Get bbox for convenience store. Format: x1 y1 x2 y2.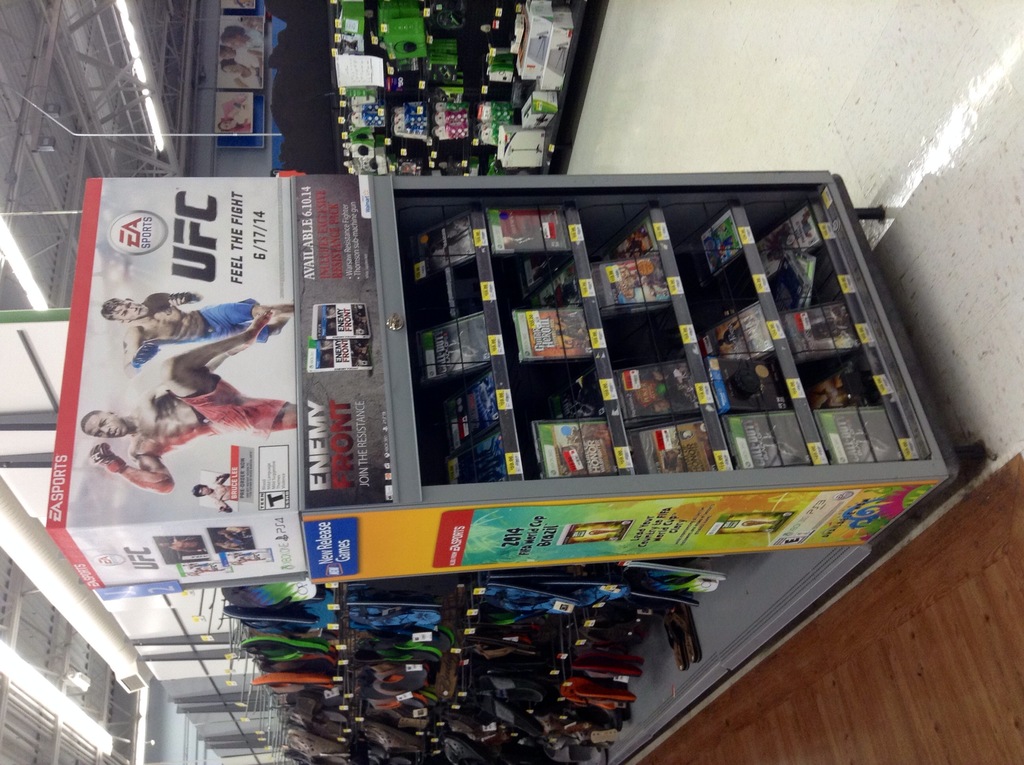
0 0 1023 764.
